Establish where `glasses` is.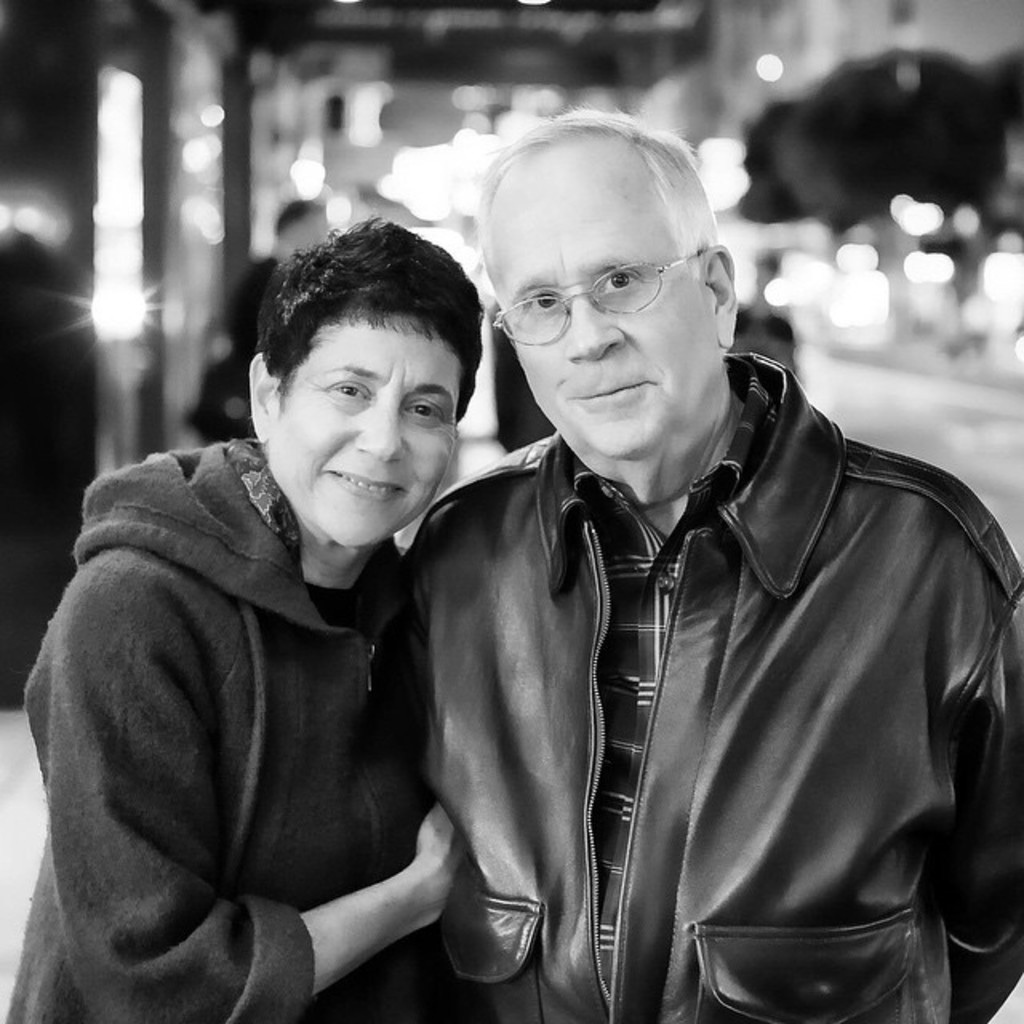
Established at (474,248,714,347).
